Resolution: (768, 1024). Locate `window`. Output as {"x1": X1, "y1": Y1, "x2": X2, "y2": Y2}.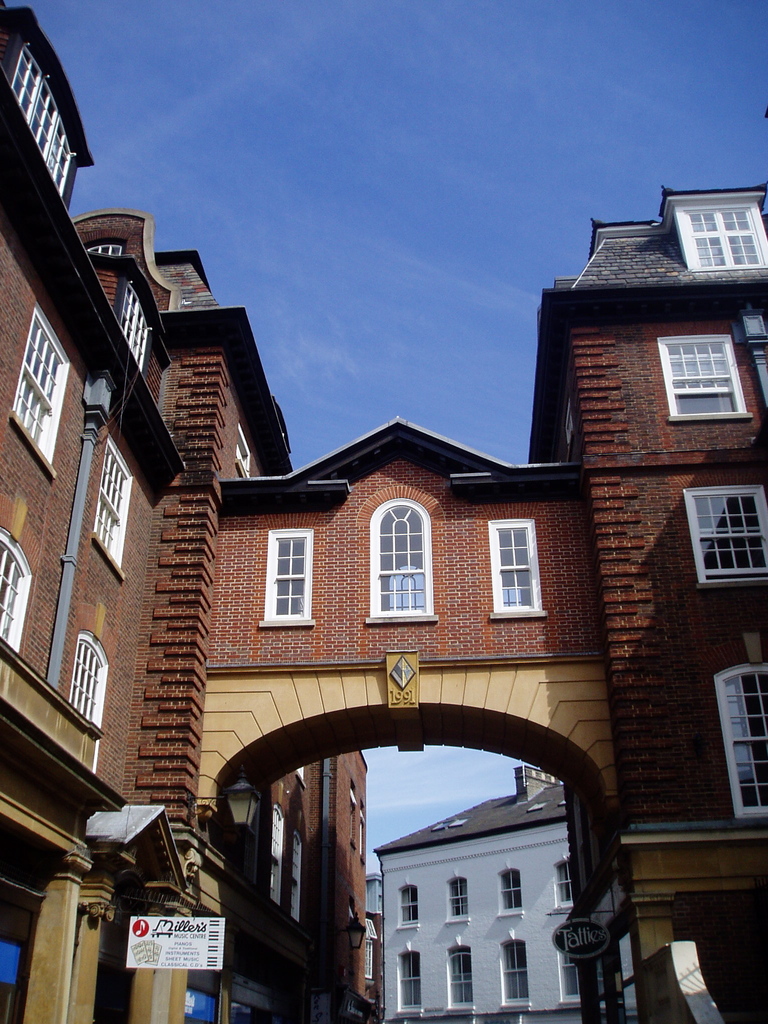
{"x1": 682, "y1": 207, "x2": 767, "y2": 271}.
